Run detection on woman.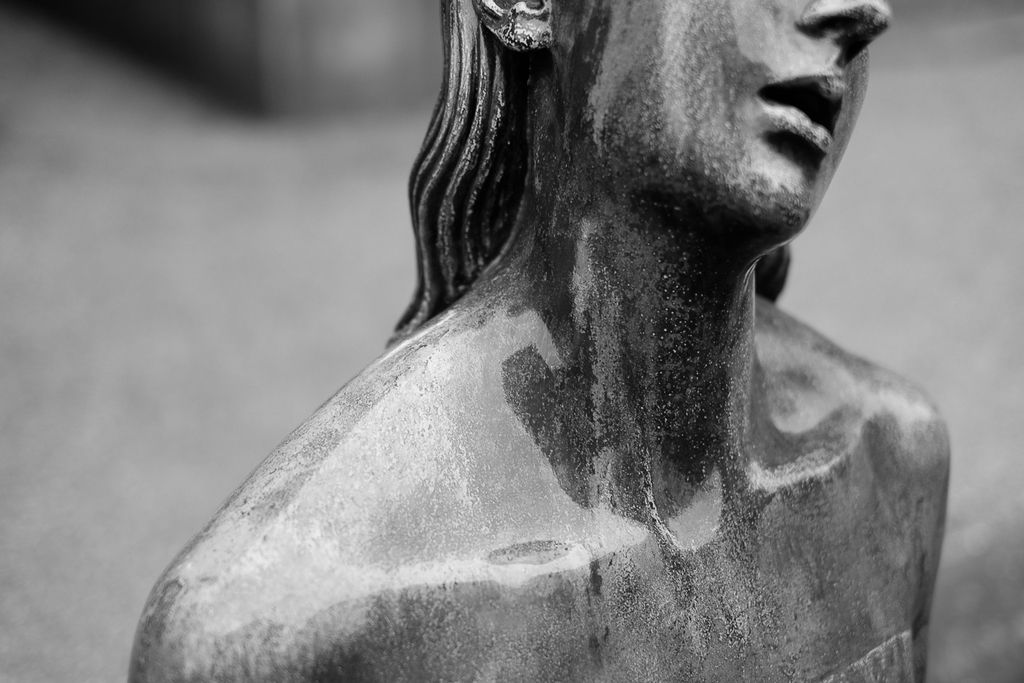
Result: 124, 0, 948, 682.
